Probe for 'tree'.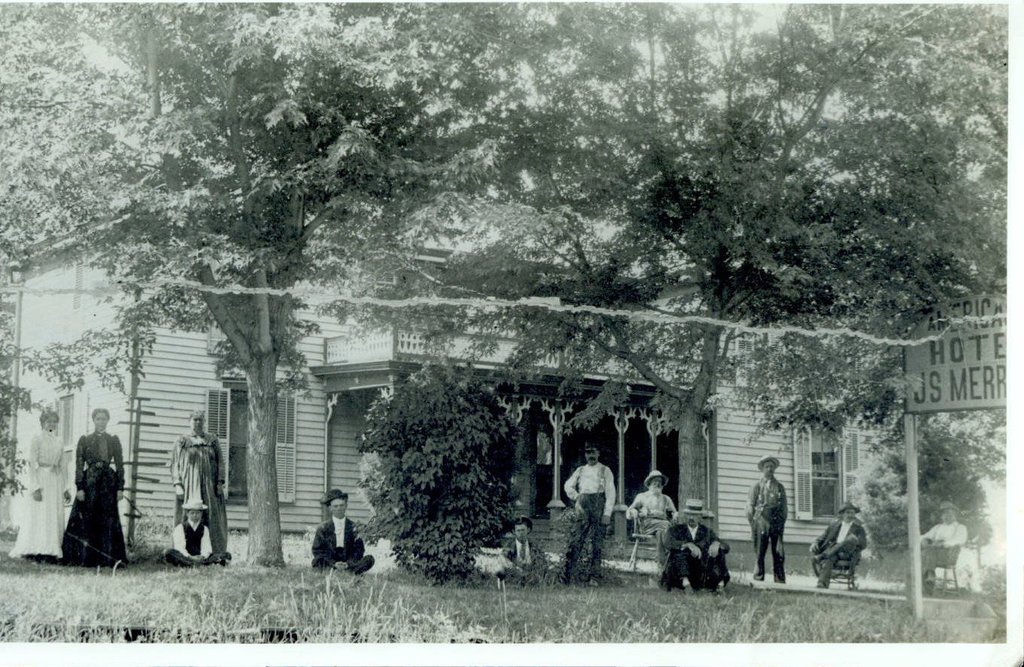
Probe result: <bbox>424, 0, 1016, 522</bbox>.
